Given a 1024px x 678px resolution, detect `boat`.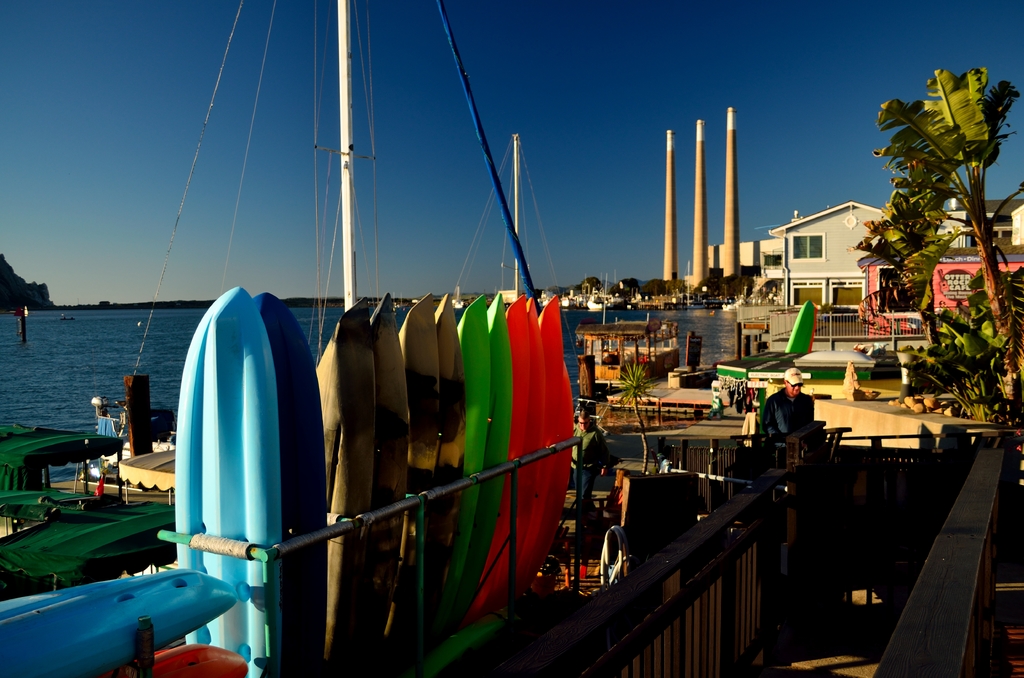
[left=450, top=282, right=466, bottom=311].
